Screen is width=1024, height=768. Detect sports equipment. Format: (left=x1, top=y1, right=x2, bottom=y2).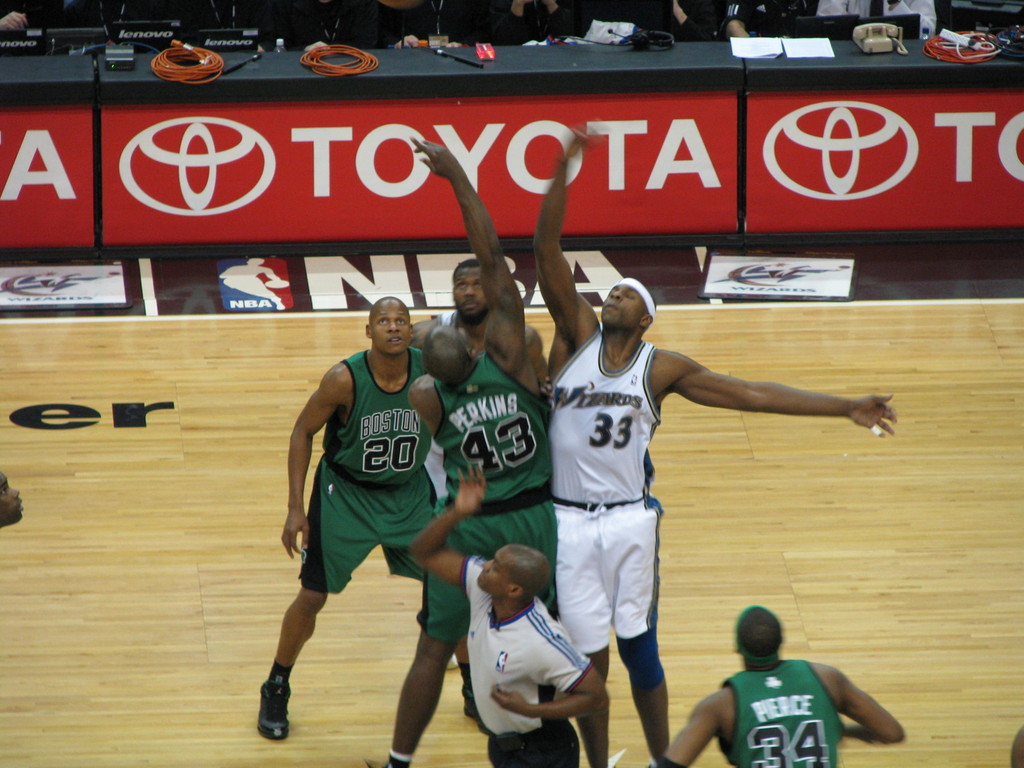
(left=256, top=676, right=293, bottom=740).
